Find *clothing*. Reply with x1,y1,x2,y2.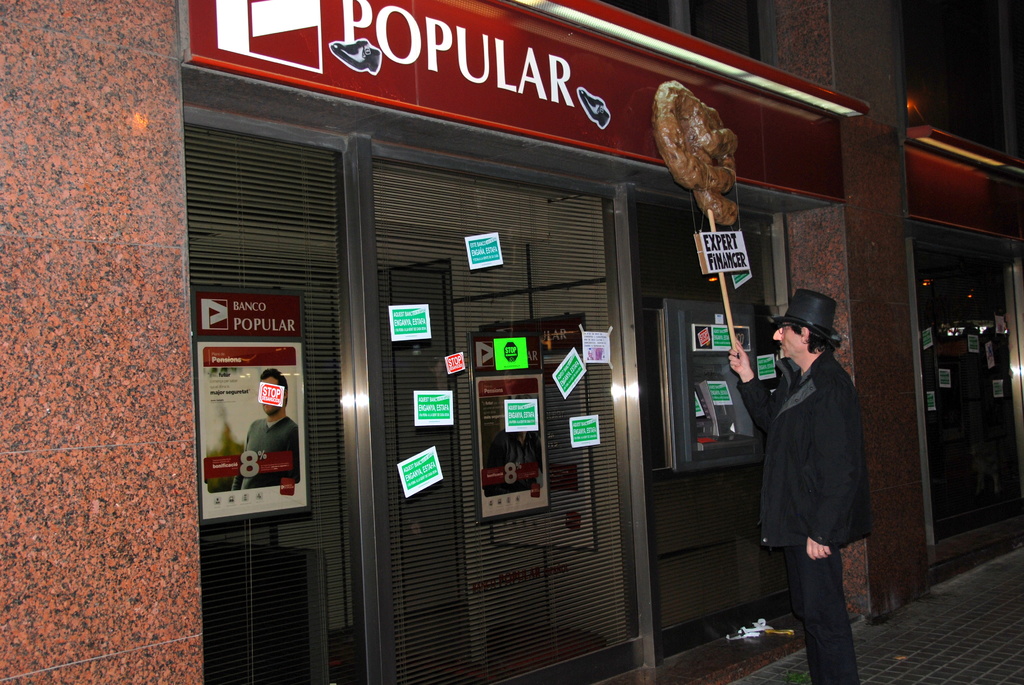
739,356,860,684.
